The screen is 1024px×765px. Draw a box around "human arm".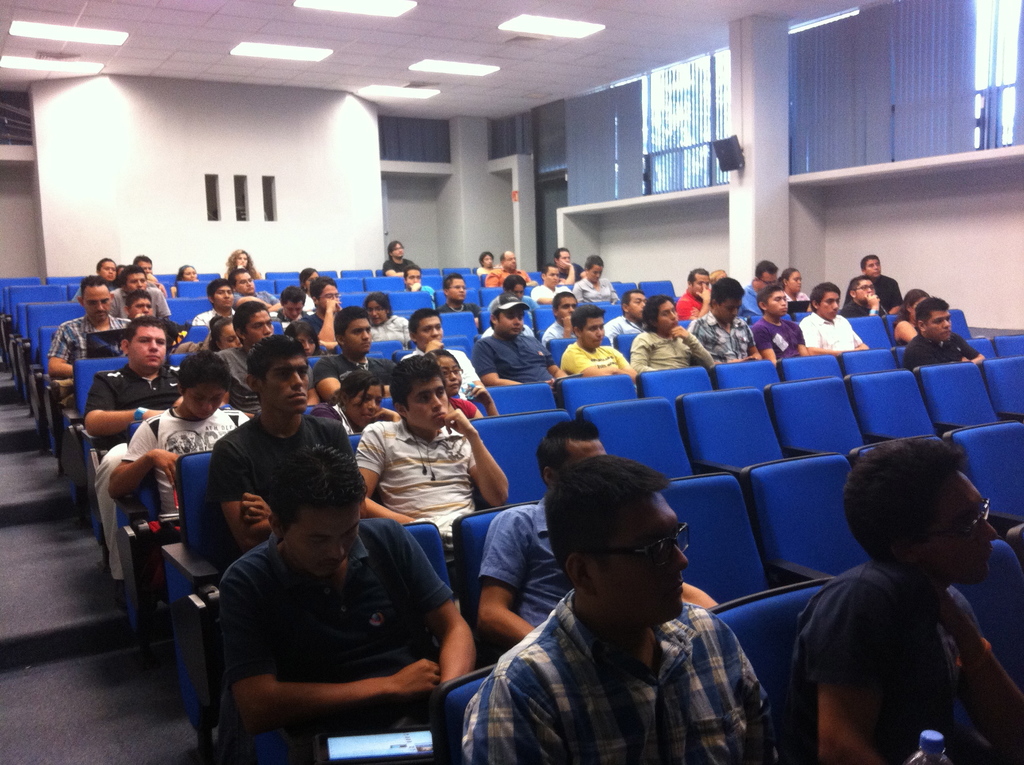
select_region(337, 417, 360, 498).
